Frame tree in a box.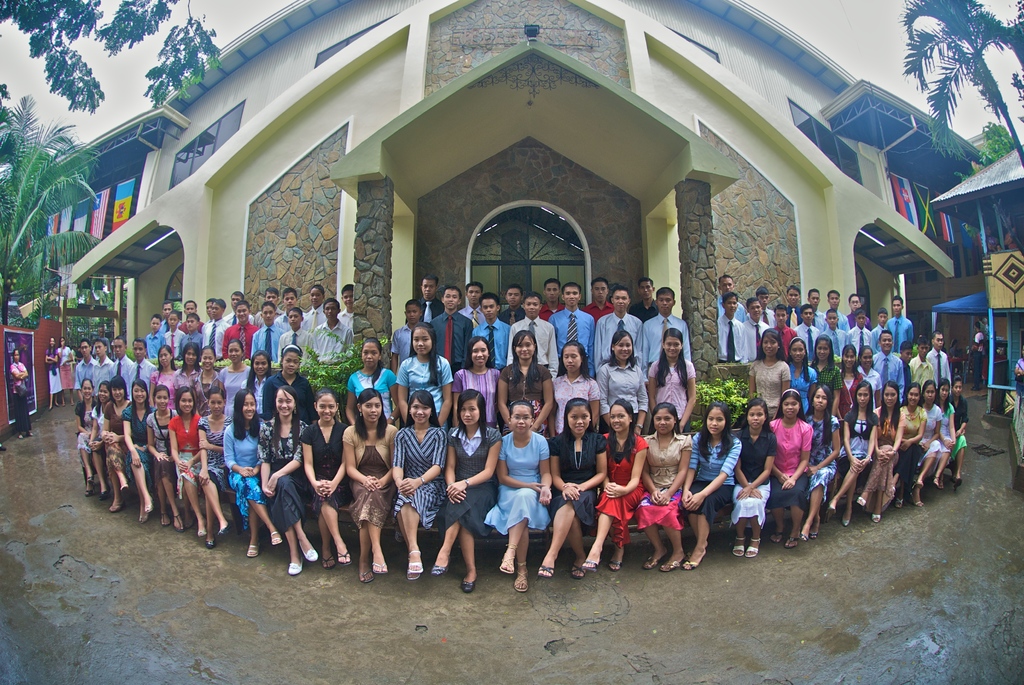
[left=0, top=84, right=105, bottom=330].
